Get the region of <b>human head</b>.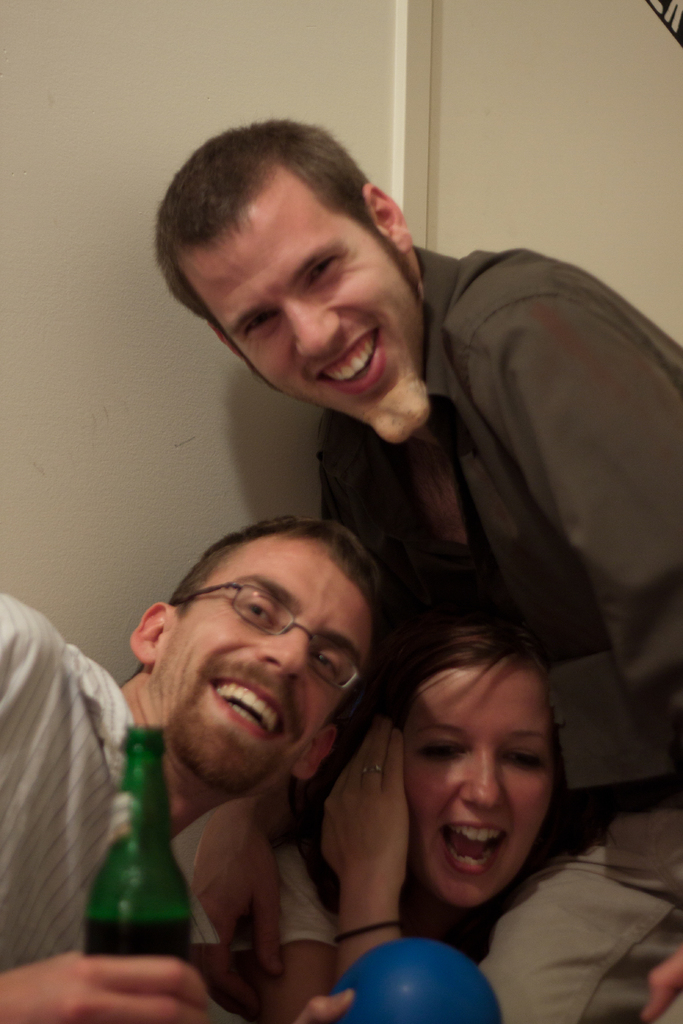
pyautogui.locateOnScreen(344, 613, 561, 921).
